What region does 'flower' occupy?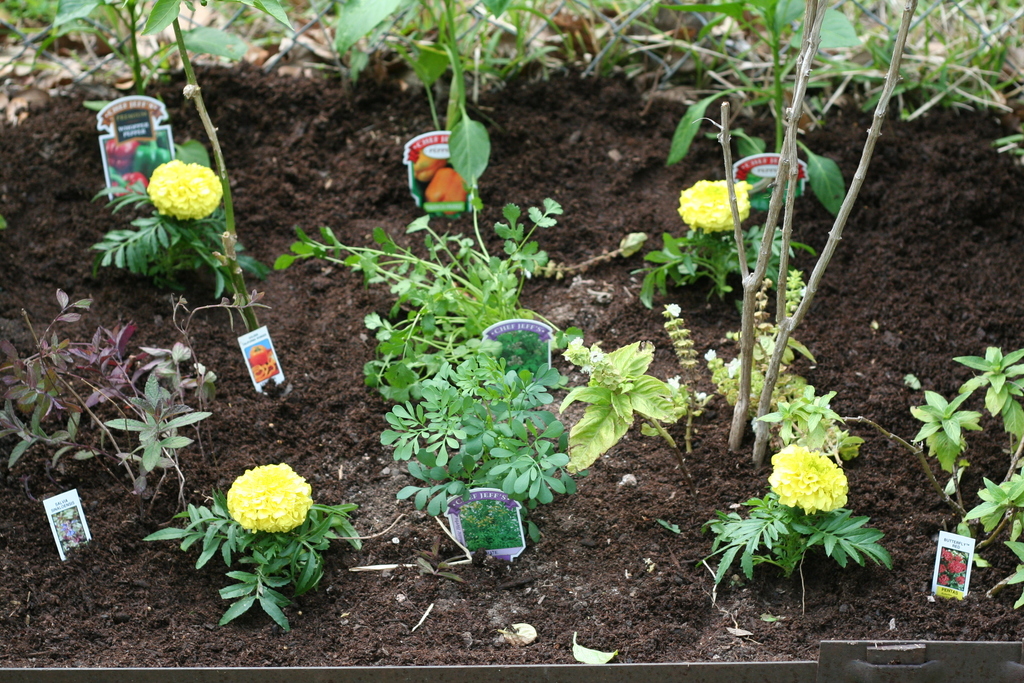
bbox(705, 344, 717, 363).
